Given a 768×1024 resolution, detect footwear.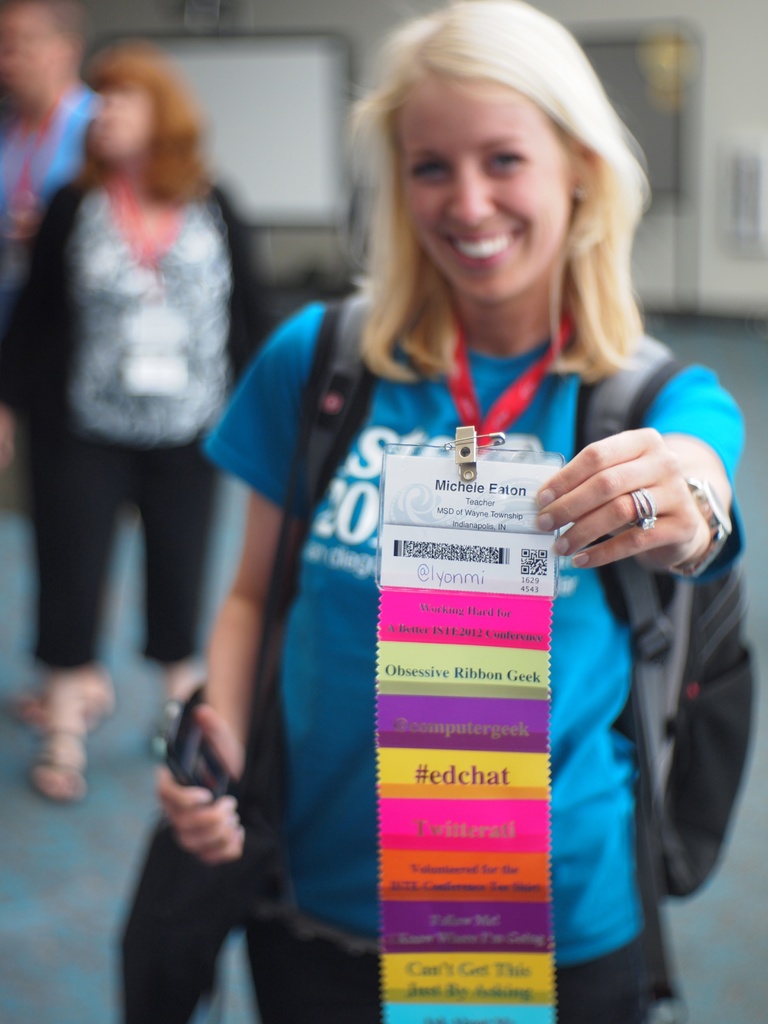
x1=26, y1=724, x2=88, y2=803.
